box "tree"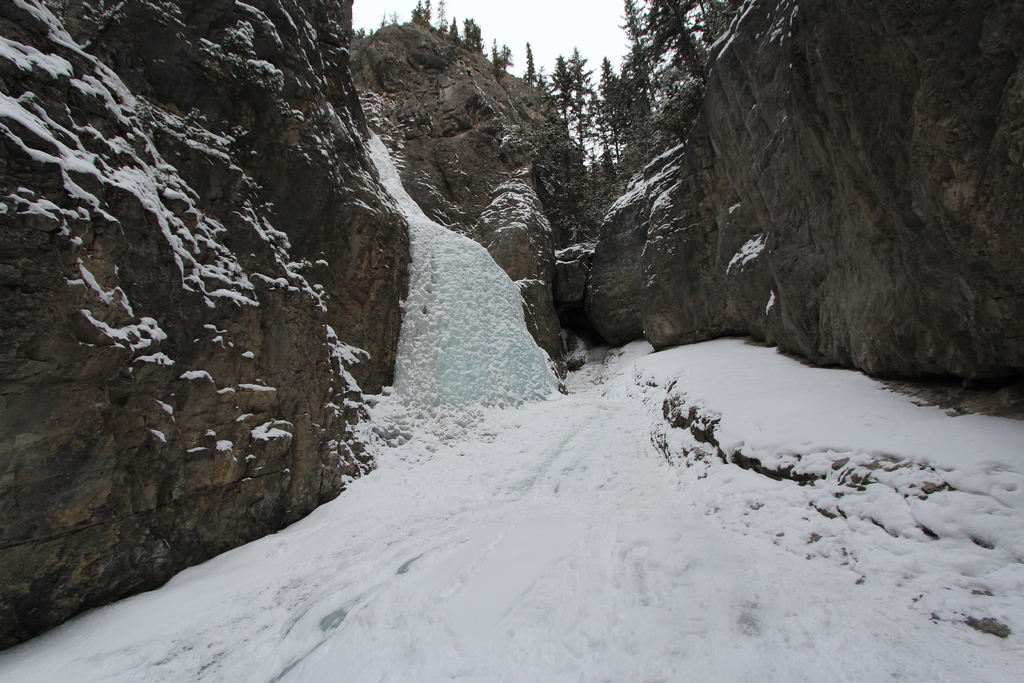
(591,95,619,178)
